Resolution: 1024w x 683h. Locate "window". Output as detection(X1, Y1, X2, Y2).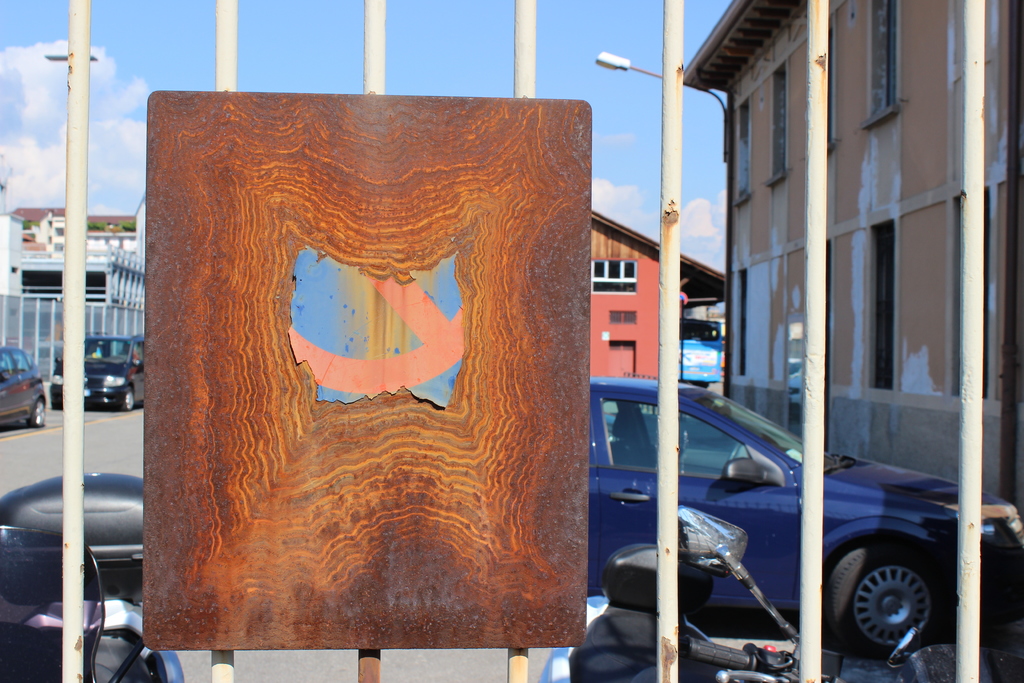
detection(594, 261, 605, 278).
